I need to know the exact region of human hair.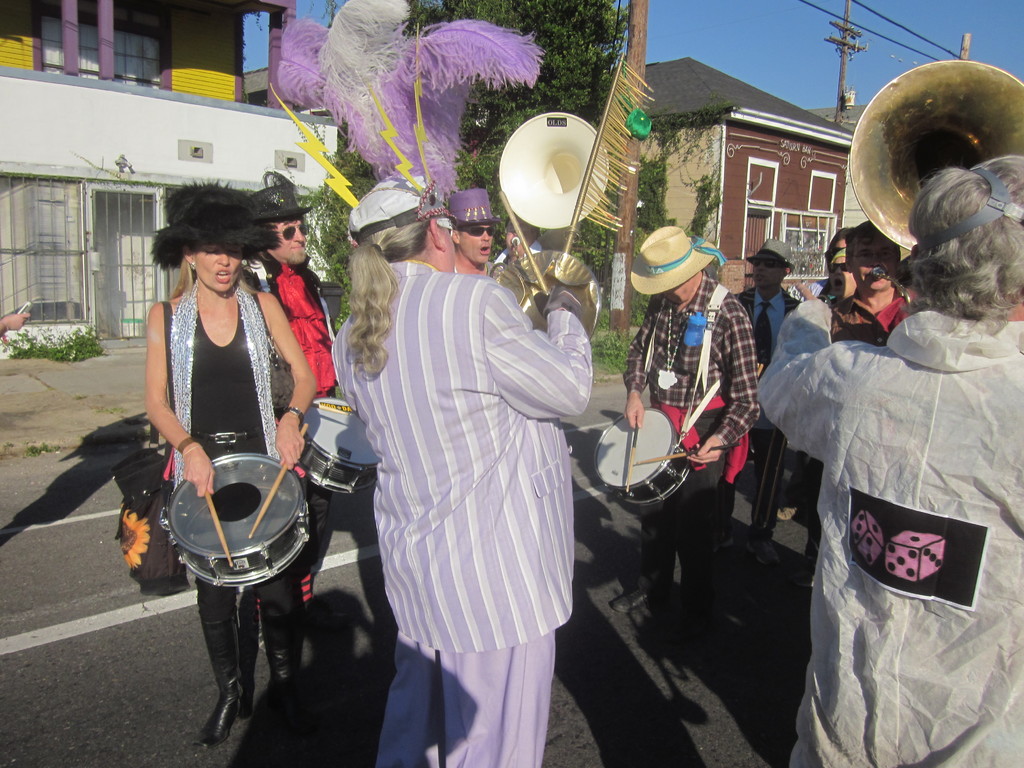
Region: rect(170, 252, 263, 300).
